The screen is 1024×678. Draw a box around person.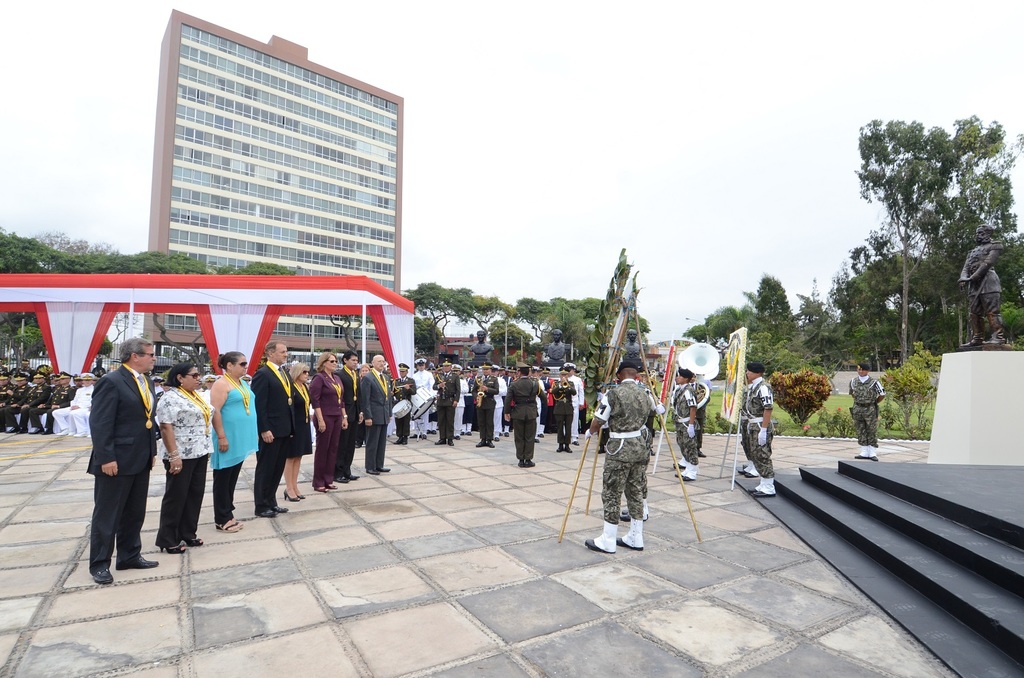
left=285, top=361, right=312, bottom=501.
